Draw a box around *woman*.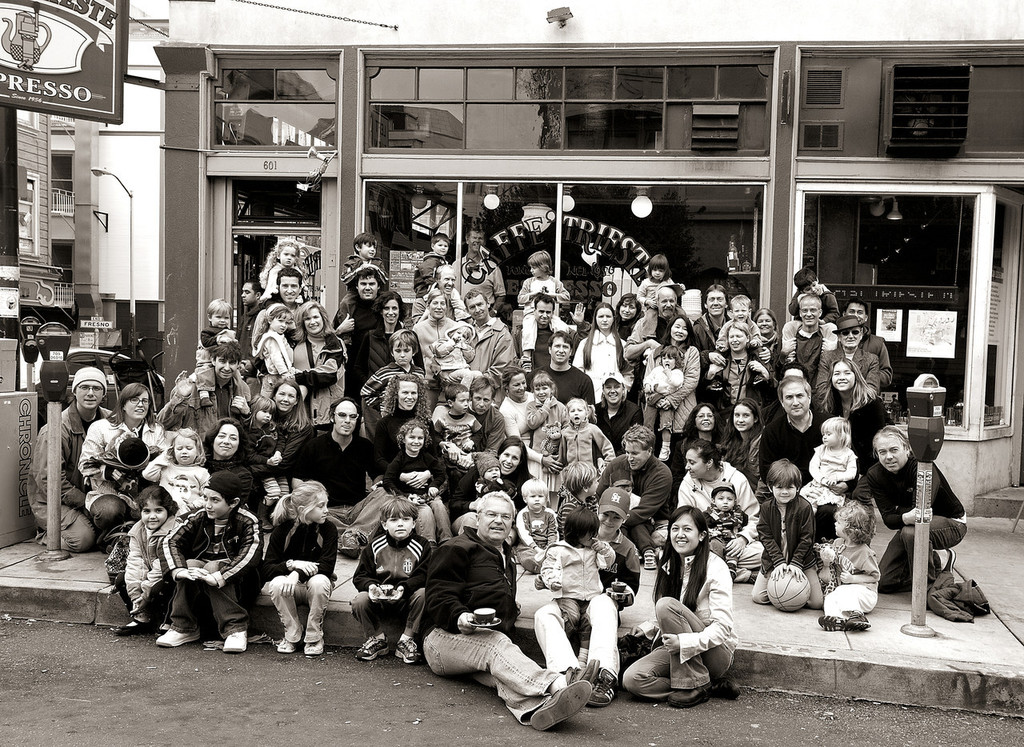
region(76, 381, 161, 539).
